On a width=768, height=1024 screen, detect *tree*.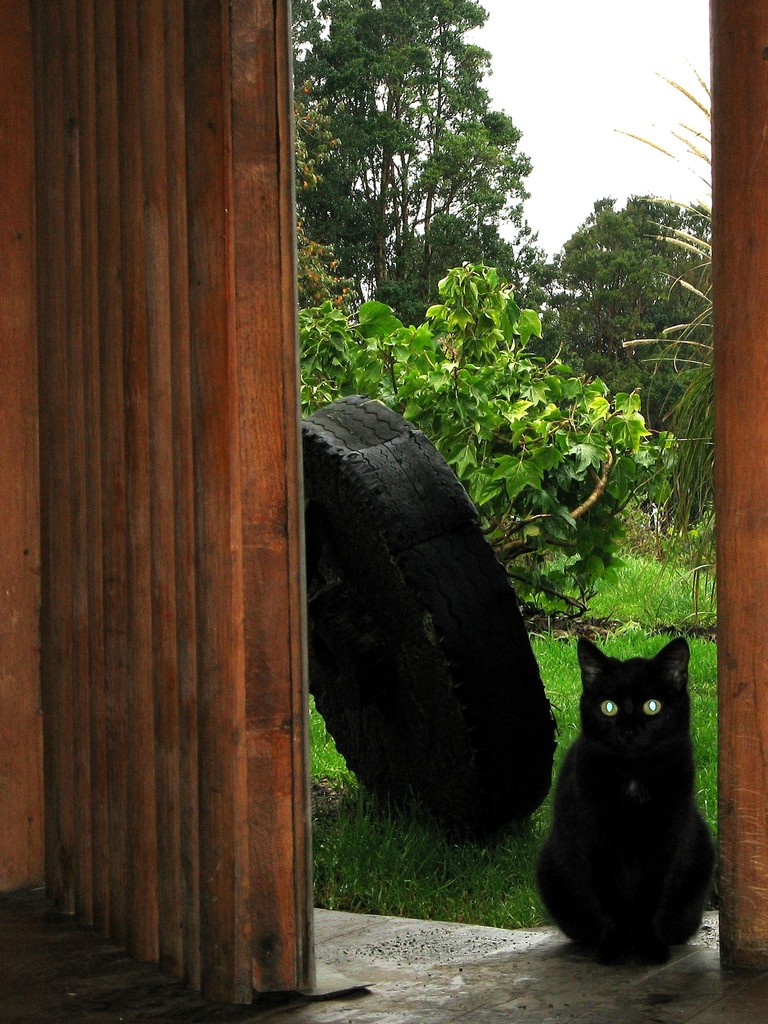
(388,223,534,316).
